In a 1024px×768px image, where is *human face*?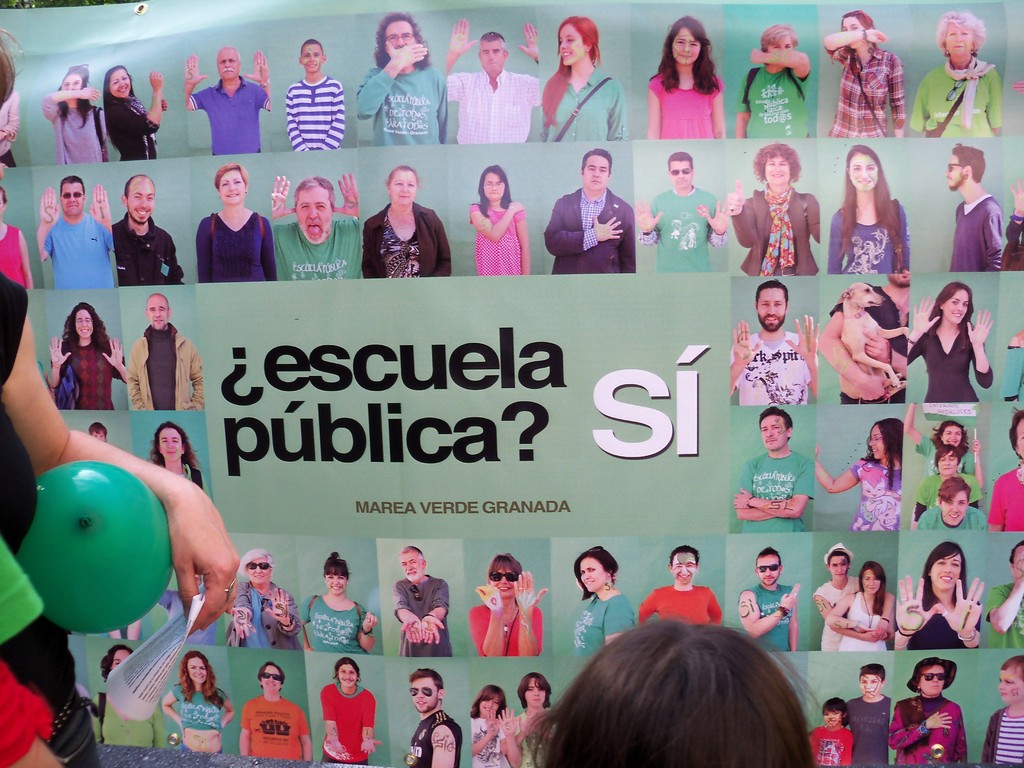
[x1=944, y1=288, x2=966, y2=324].
